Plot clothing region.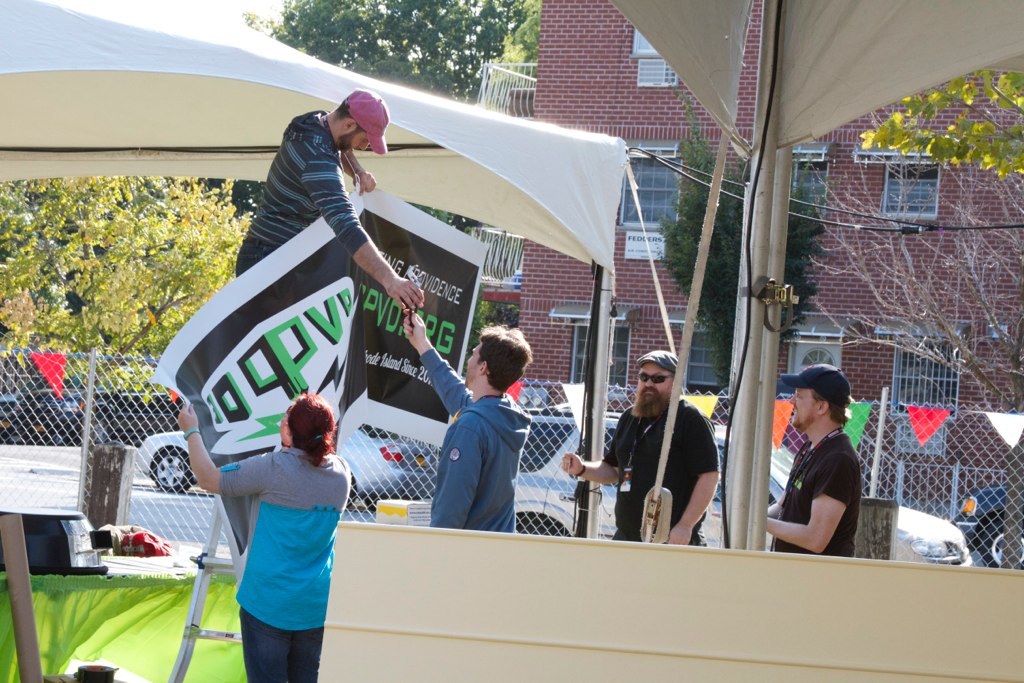
Plotted at BBox(768, 423, 867, 553).
